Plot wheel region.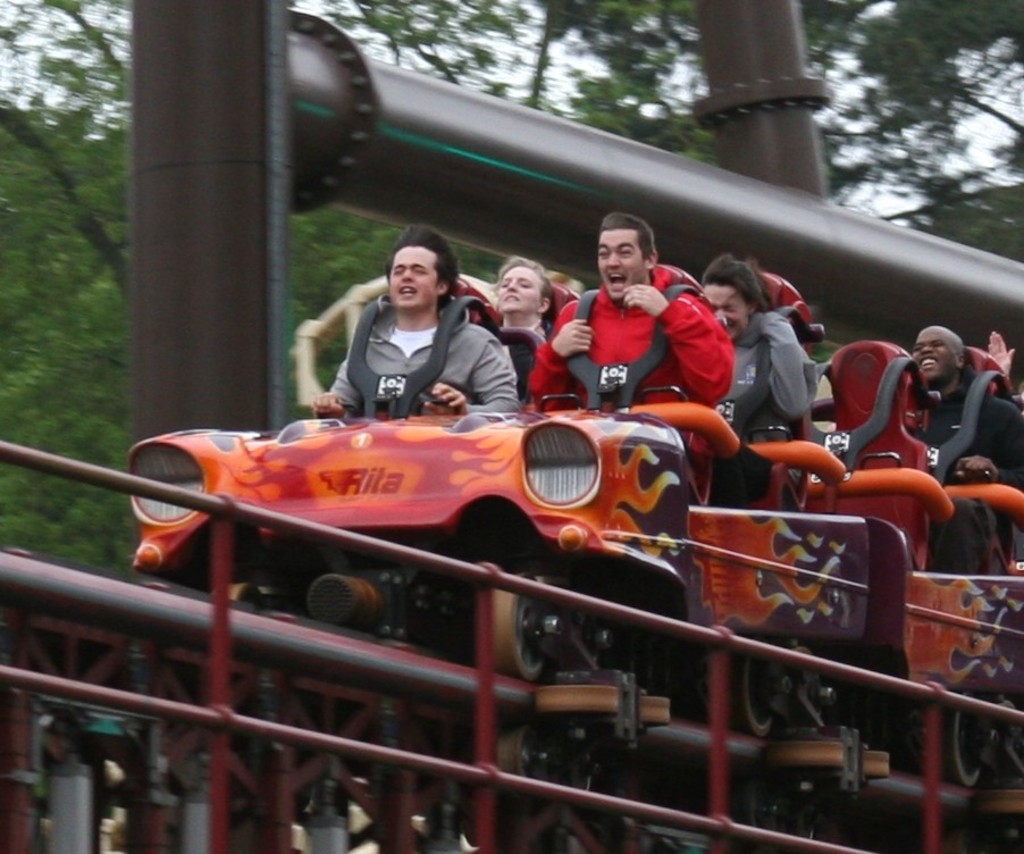
Plotted at l=492, t=572, r=554, b=684.
